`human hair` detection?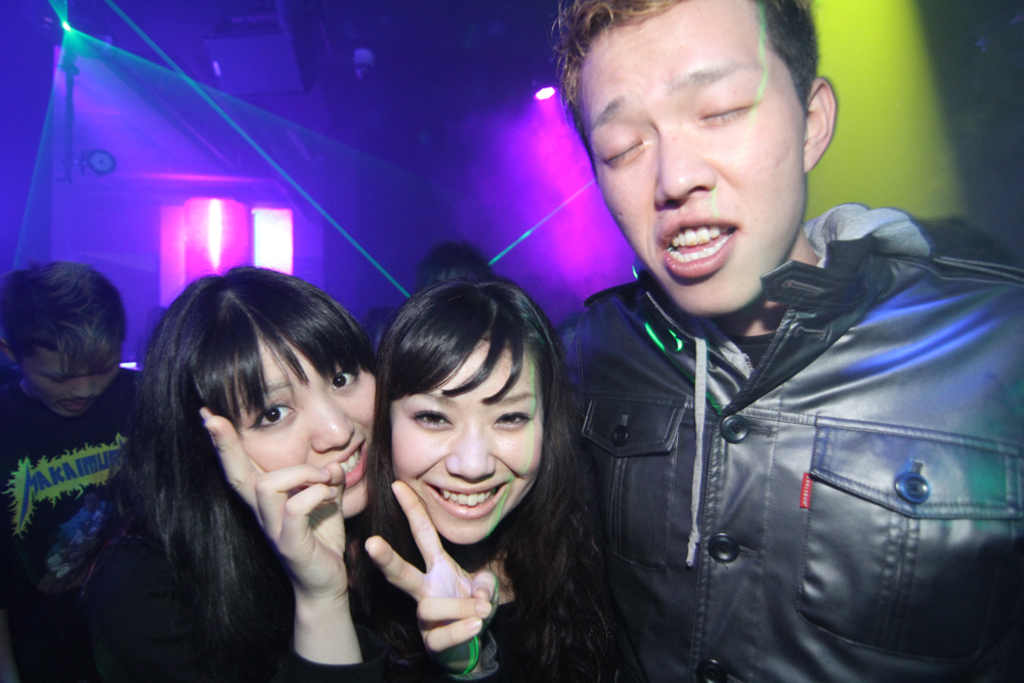
[546,0,828,164]
